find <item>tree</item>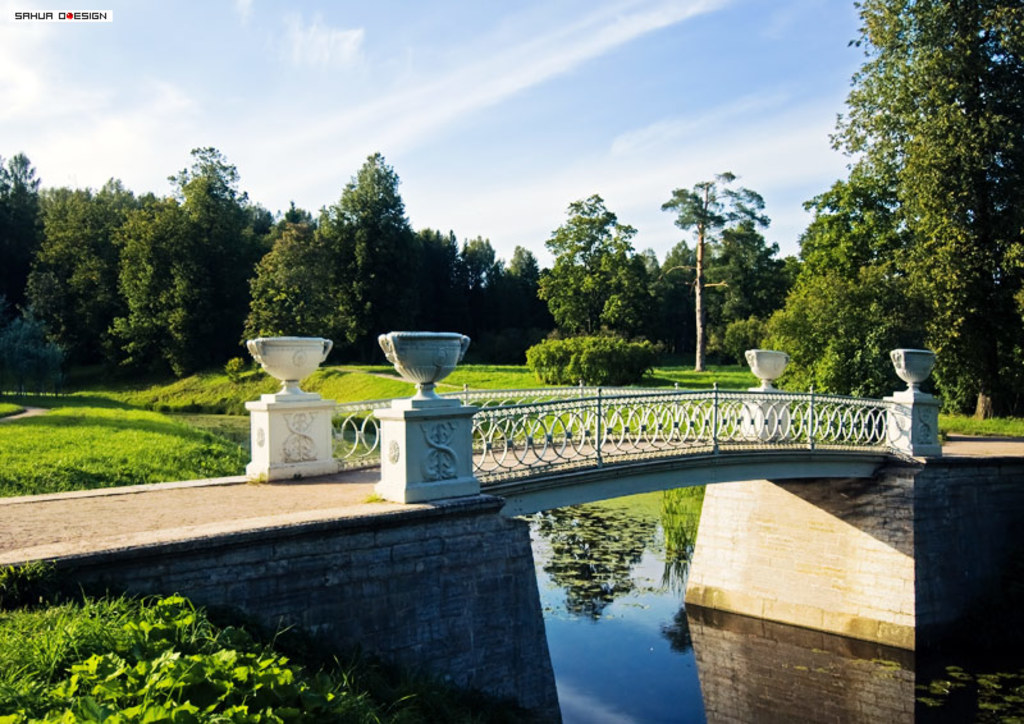
753,35,998,412
